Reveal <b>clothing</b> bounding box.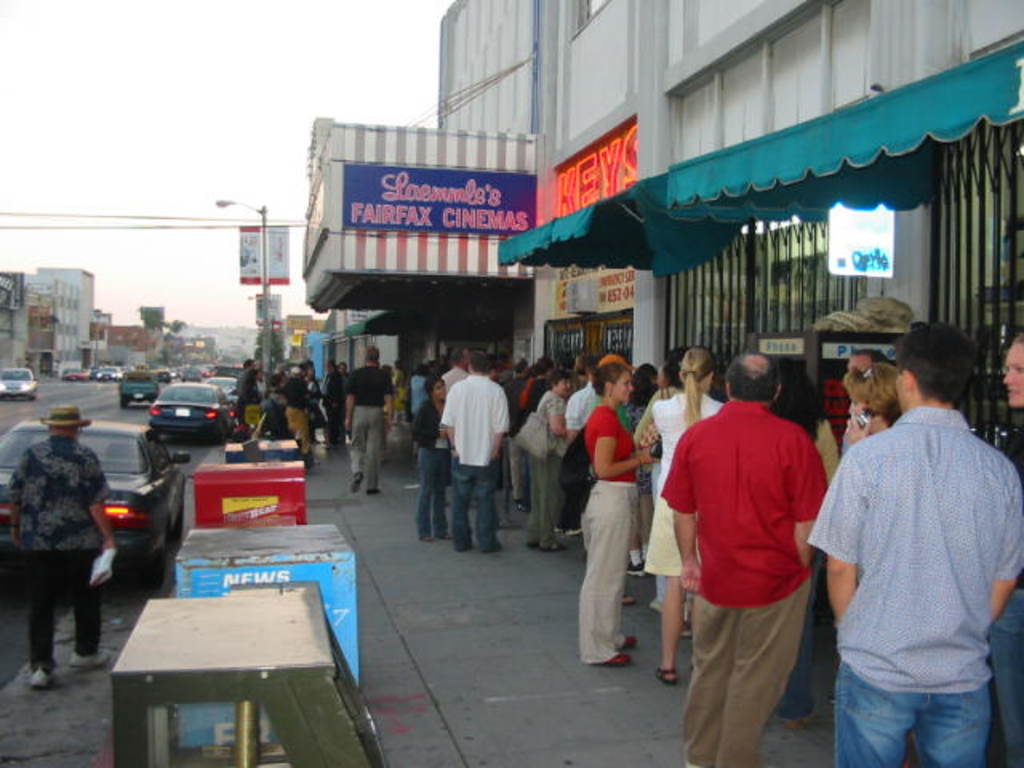
Revealed: select_region(437, 374, 494, 526).
